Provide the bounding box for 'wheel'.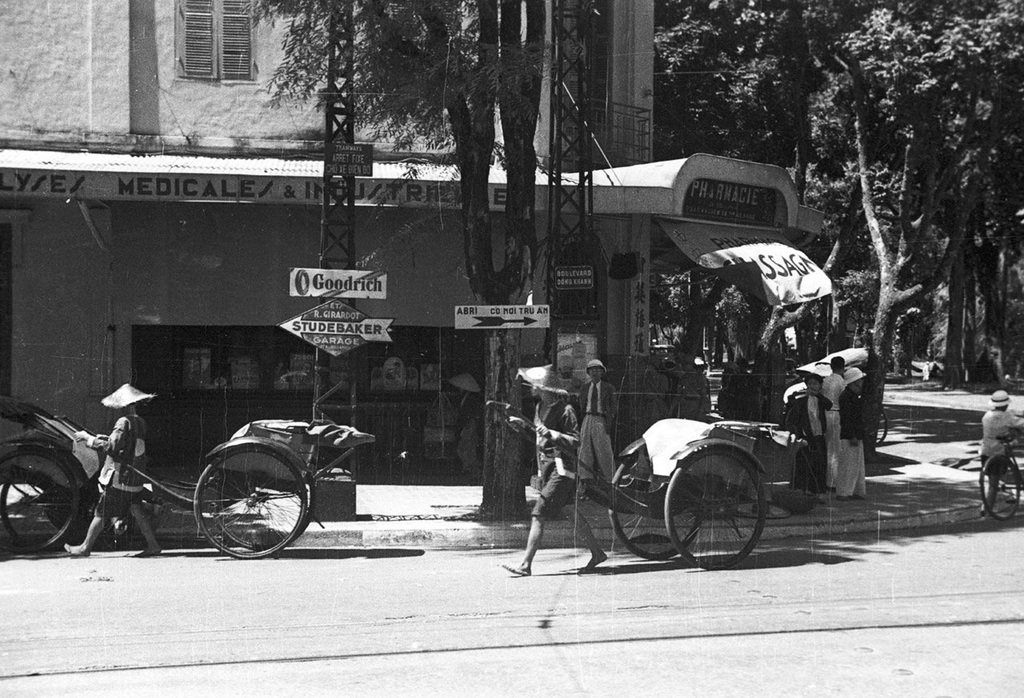
rect(214, 457, 315, 552).
